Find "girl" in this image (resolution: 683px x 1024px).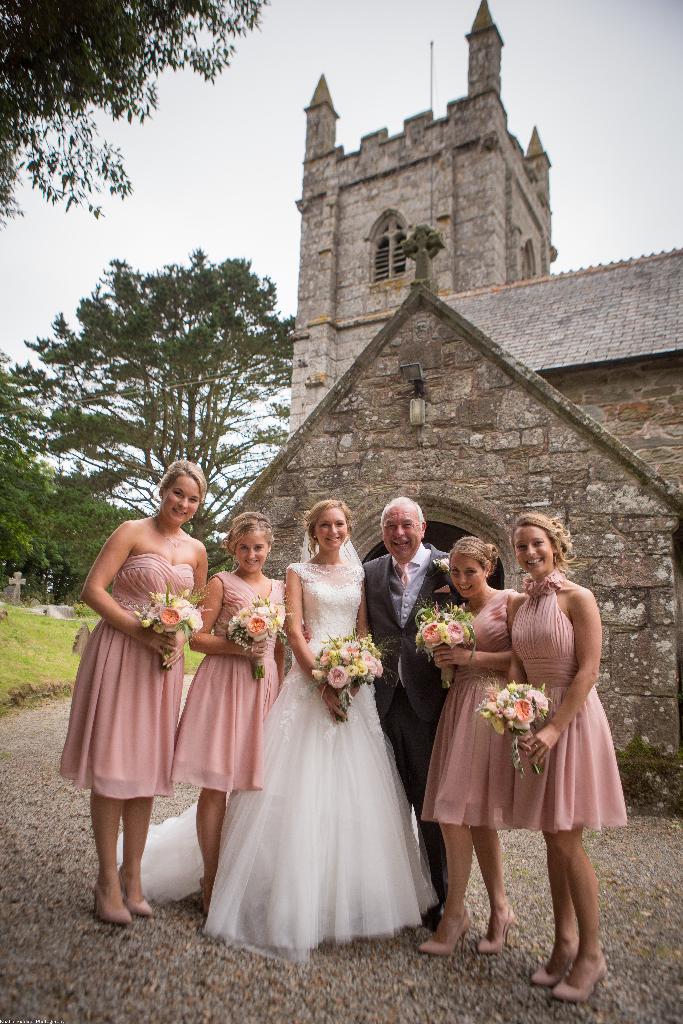
[x1=111, y1=498, x2=439, y2=963].
